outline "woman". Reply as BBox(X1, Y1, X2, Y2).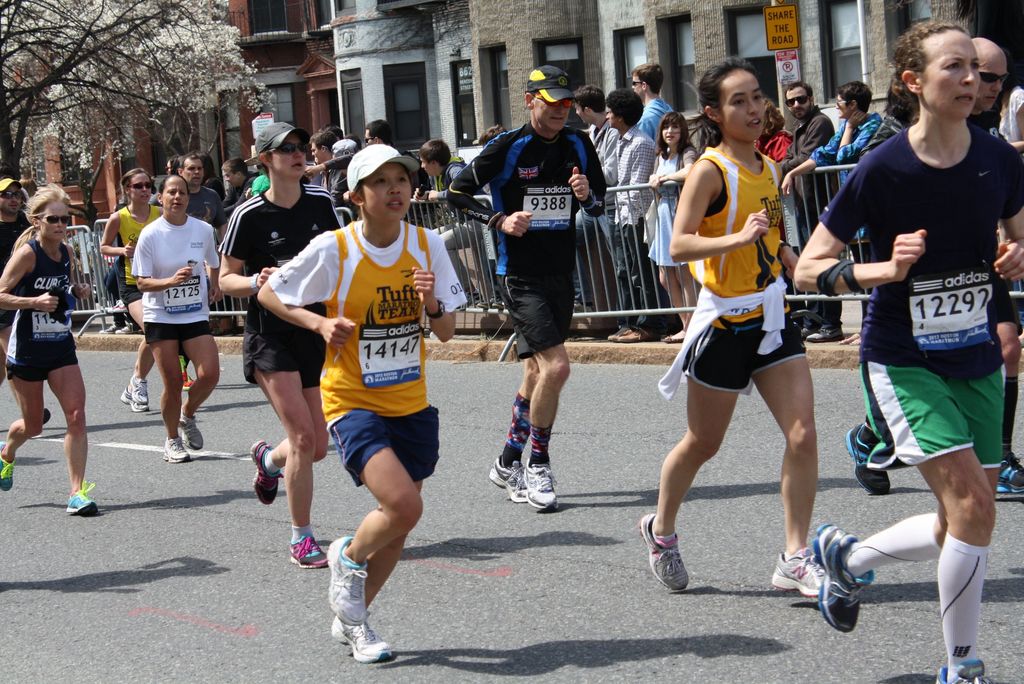
BBox(99, 167, 163, 418).
